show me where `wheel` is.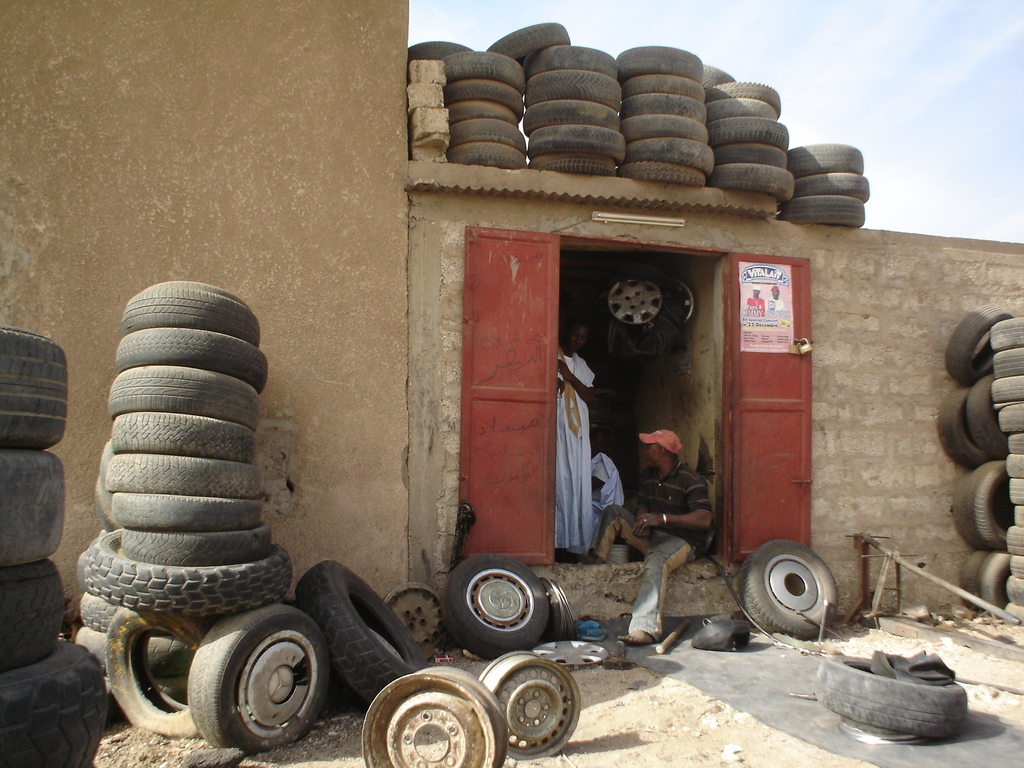
`wheel` is at <region>479, 653, 580, 755</region>.
